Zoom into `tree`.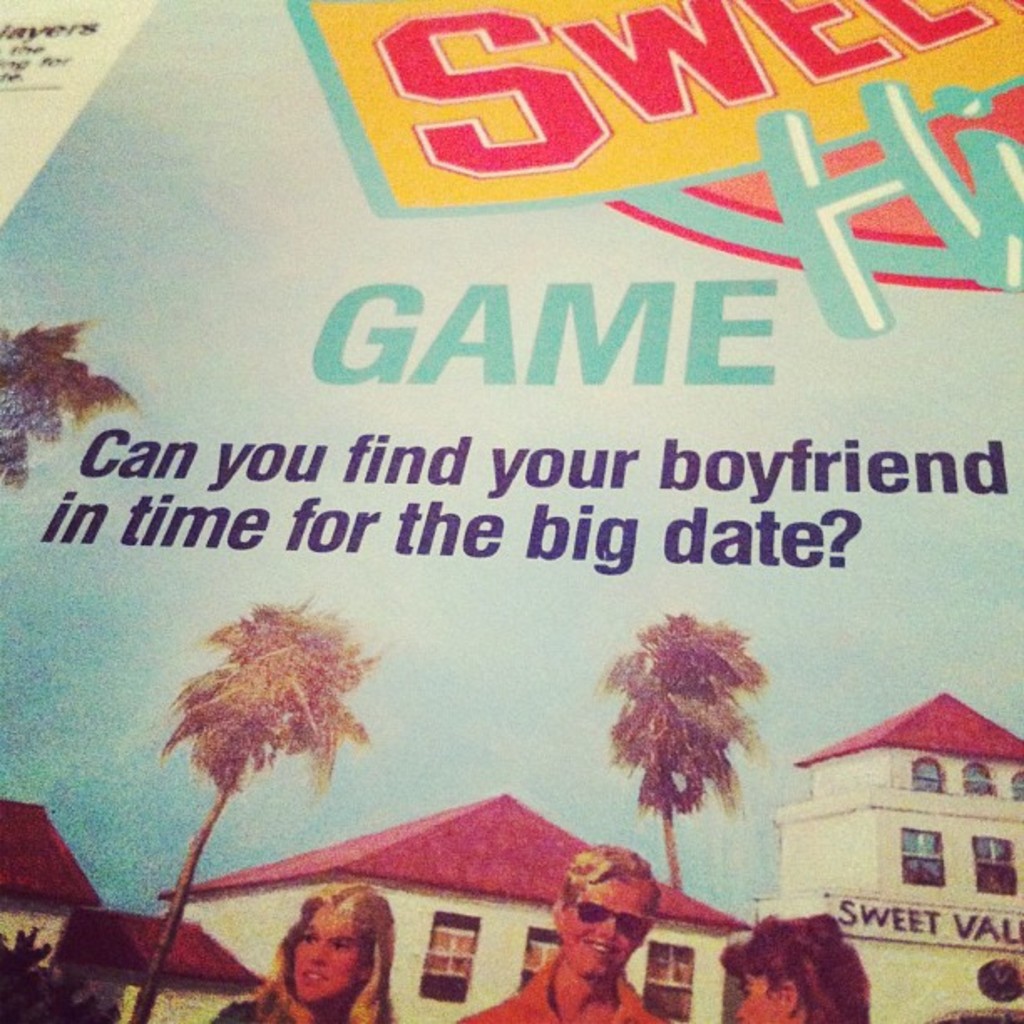
Zoom target: (left=582, top=582, right=783, bottom=893).
